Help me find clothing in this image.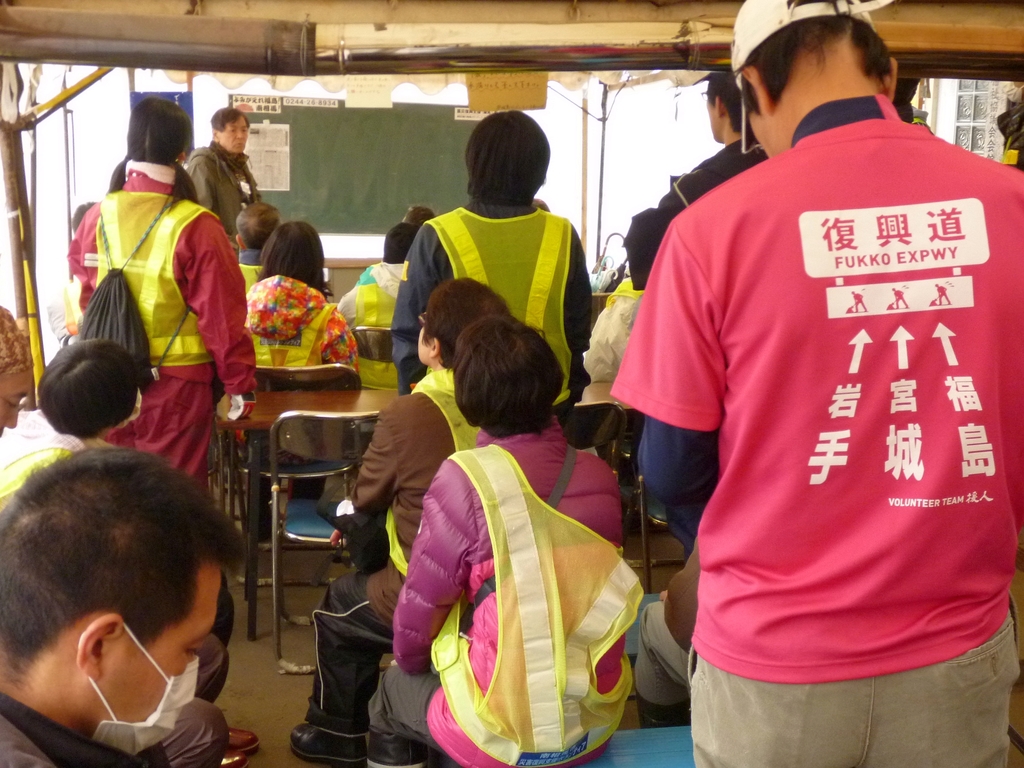
Found it: pyautogui.locateOnScreen(303, 366, 486, 740).
